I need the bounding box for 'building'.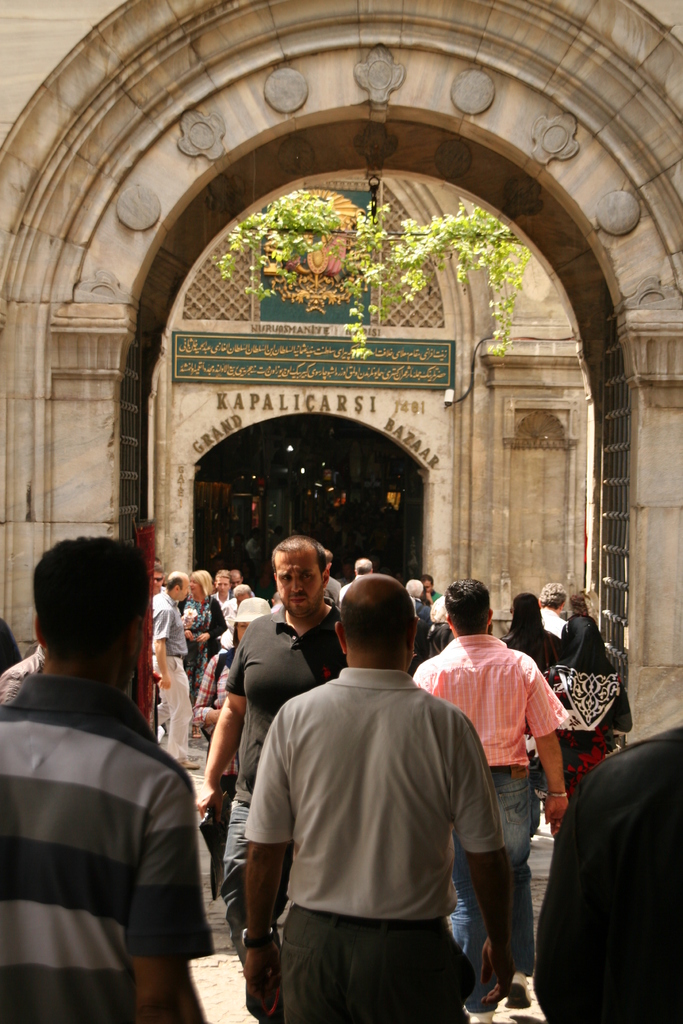
Here it is: [145, 168, 588, 645].
